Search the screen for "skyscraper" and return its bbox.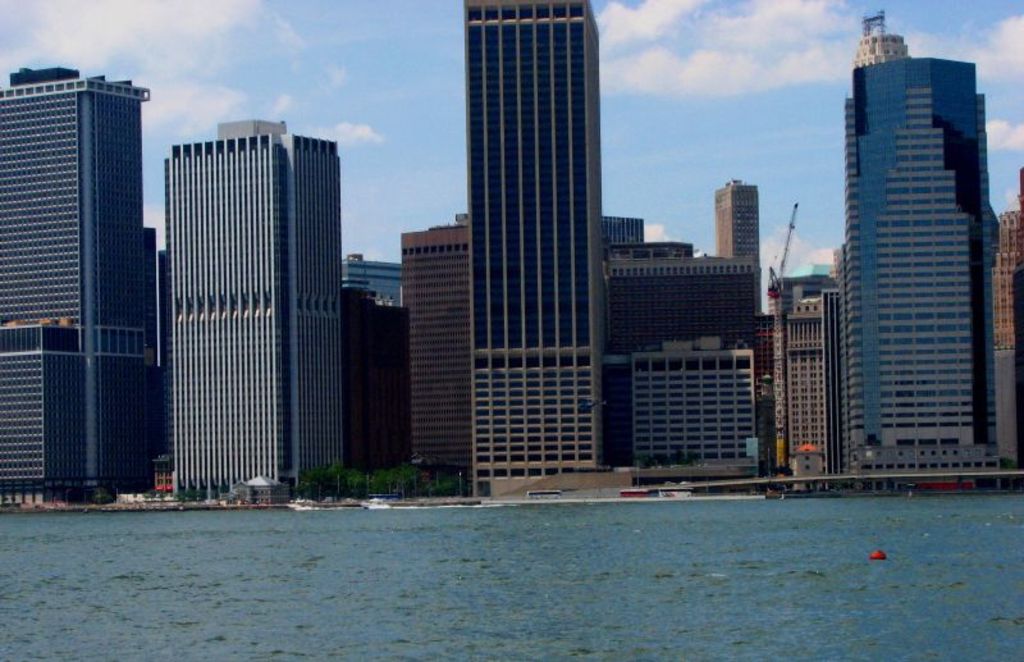
Found: x1=132 y1=101 x2=362 y2=496.
